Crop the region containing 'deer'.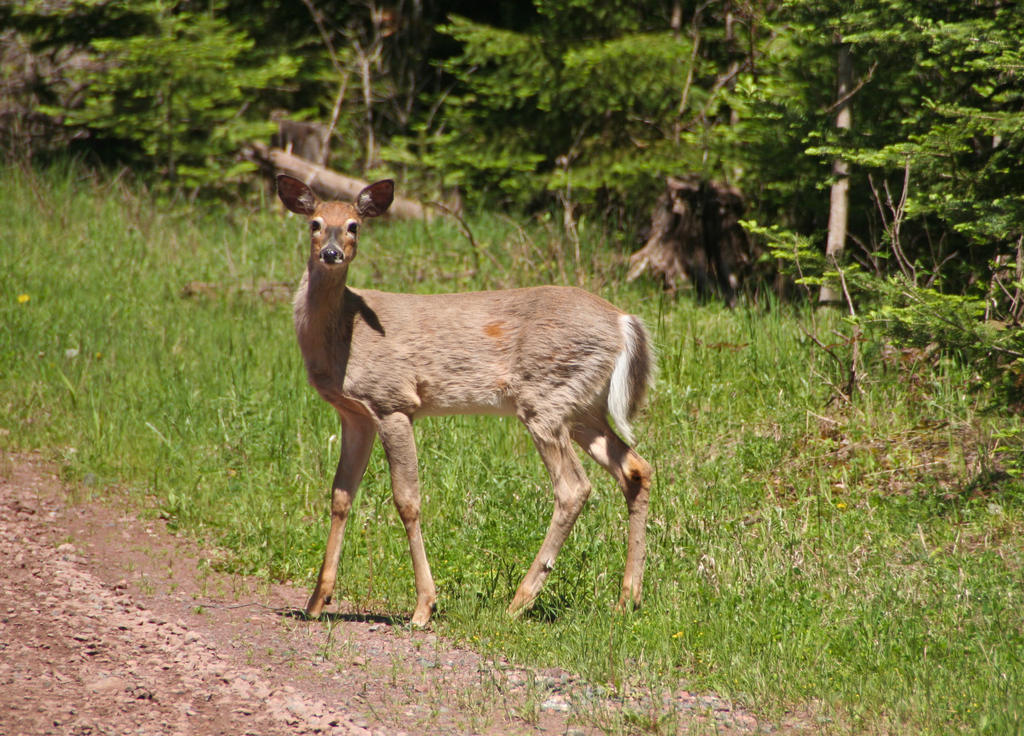
Crop region: <box>275,176,658,632</box>.
